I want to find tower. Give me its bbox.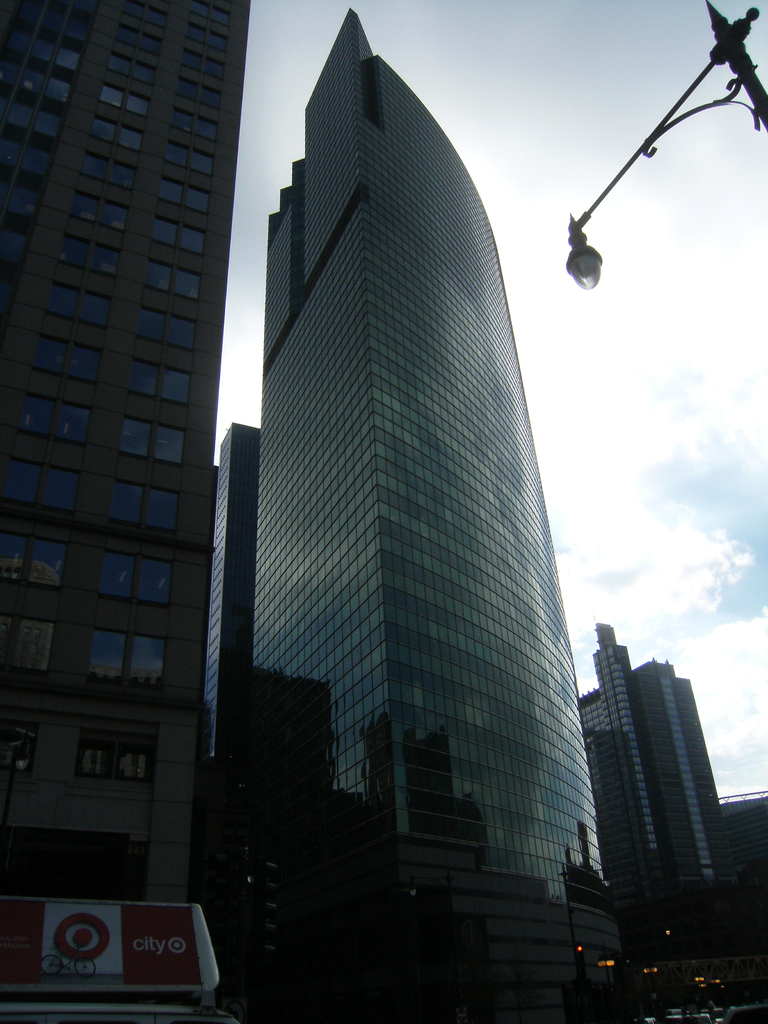
crop(262, 4, 608, 1023).
